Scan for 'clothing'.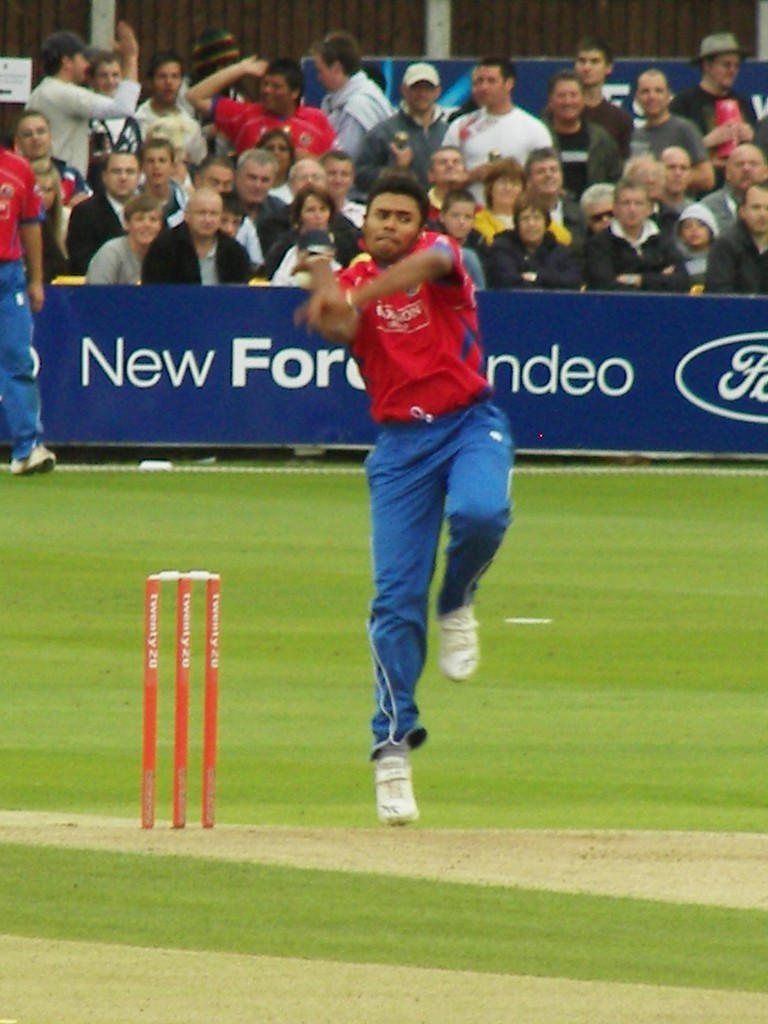
Scan result: locate(500, 234, 617, 294).
